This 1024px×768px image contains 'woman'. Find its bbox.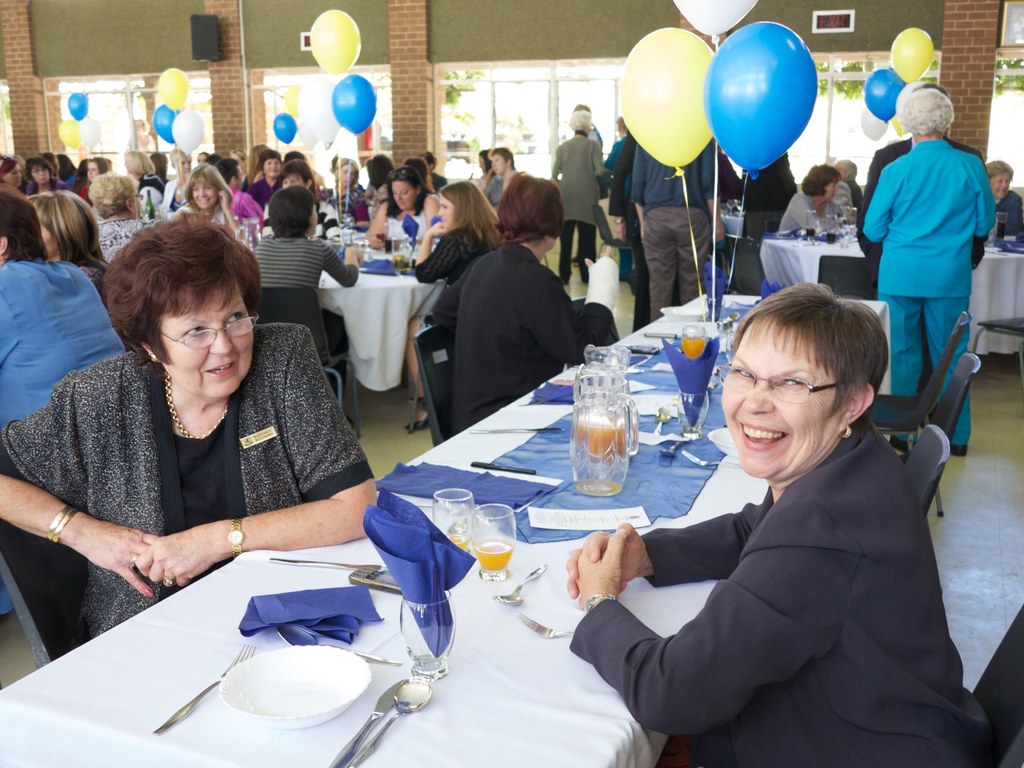
29/189/111/294.
